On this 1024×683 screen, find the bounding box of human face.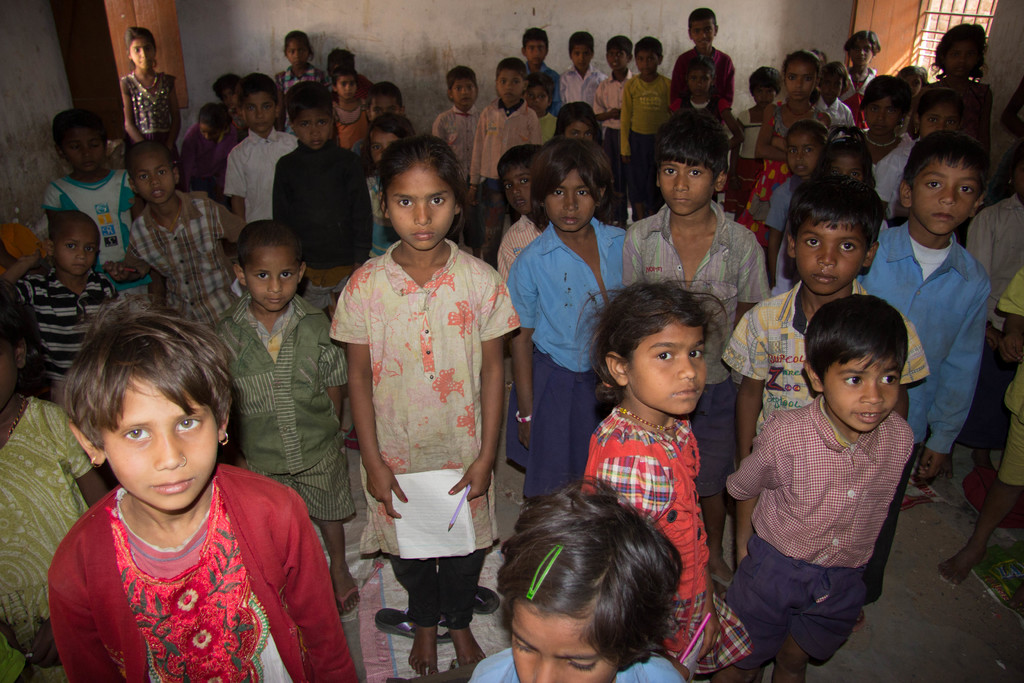
Bounding box: x1=860 y1=89 x2=900 y2=136.
